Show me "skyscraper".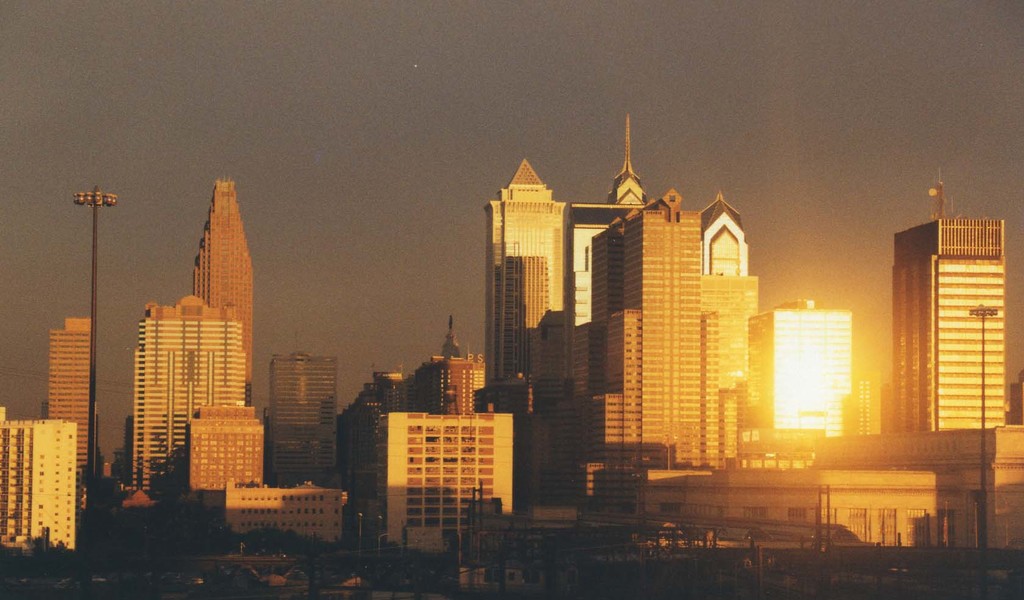
"skyscraper" is here: box(47, 315, 97, 472).
